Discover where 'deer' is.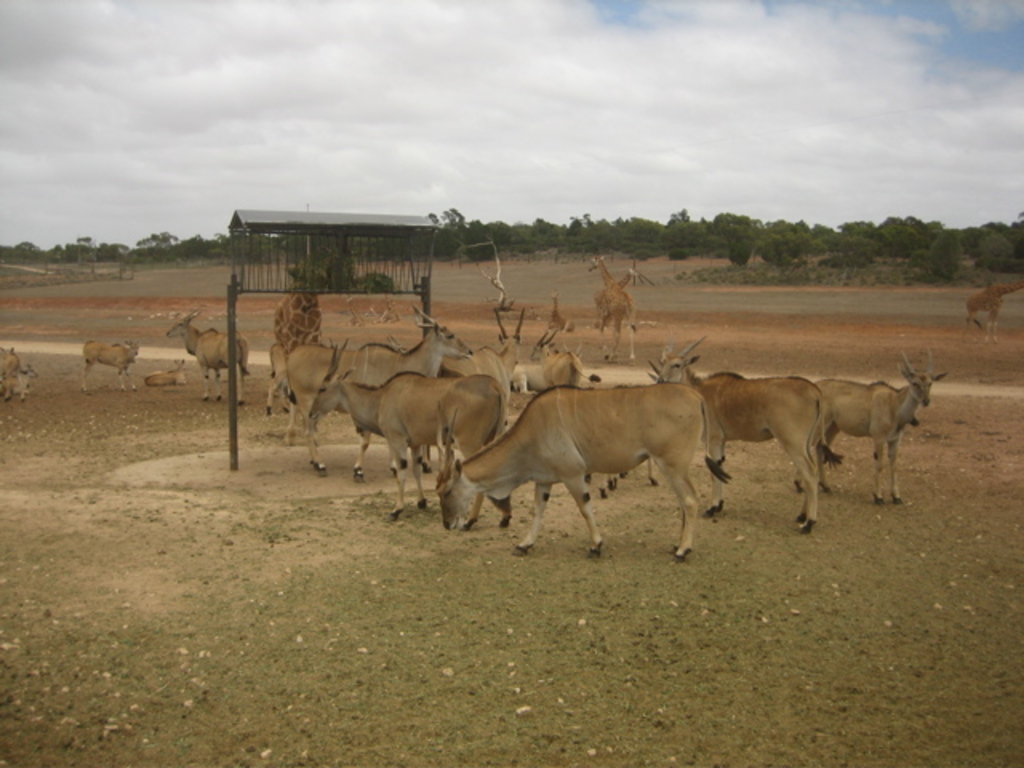
Discovered at (166, 315, 250, 402).
